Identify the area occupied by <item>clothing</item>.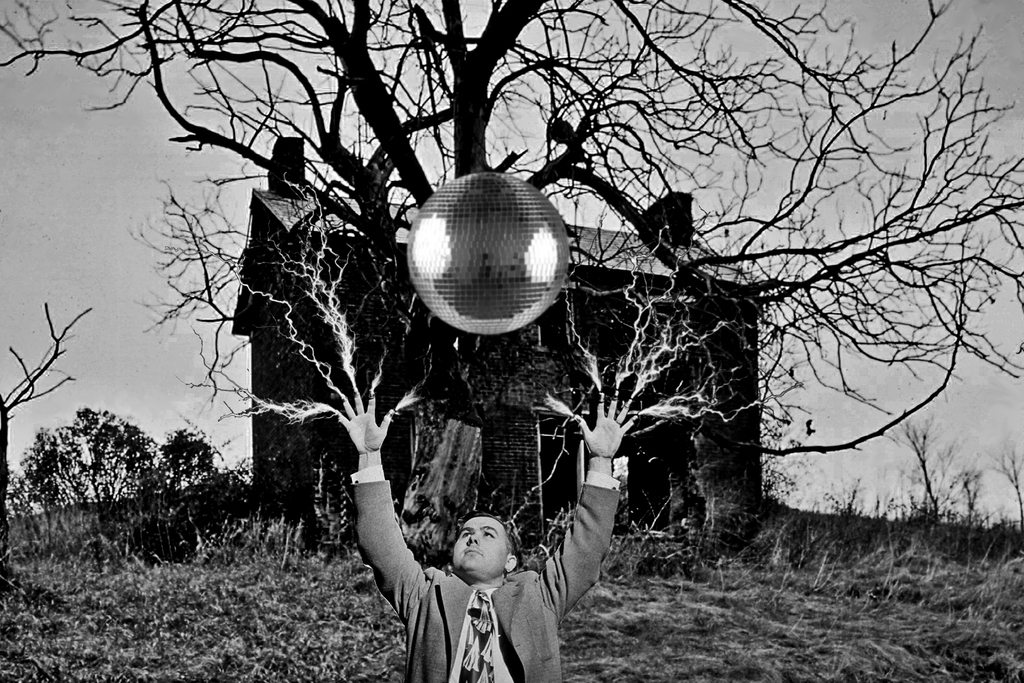
Area: region(348, 470, 620, 682).
